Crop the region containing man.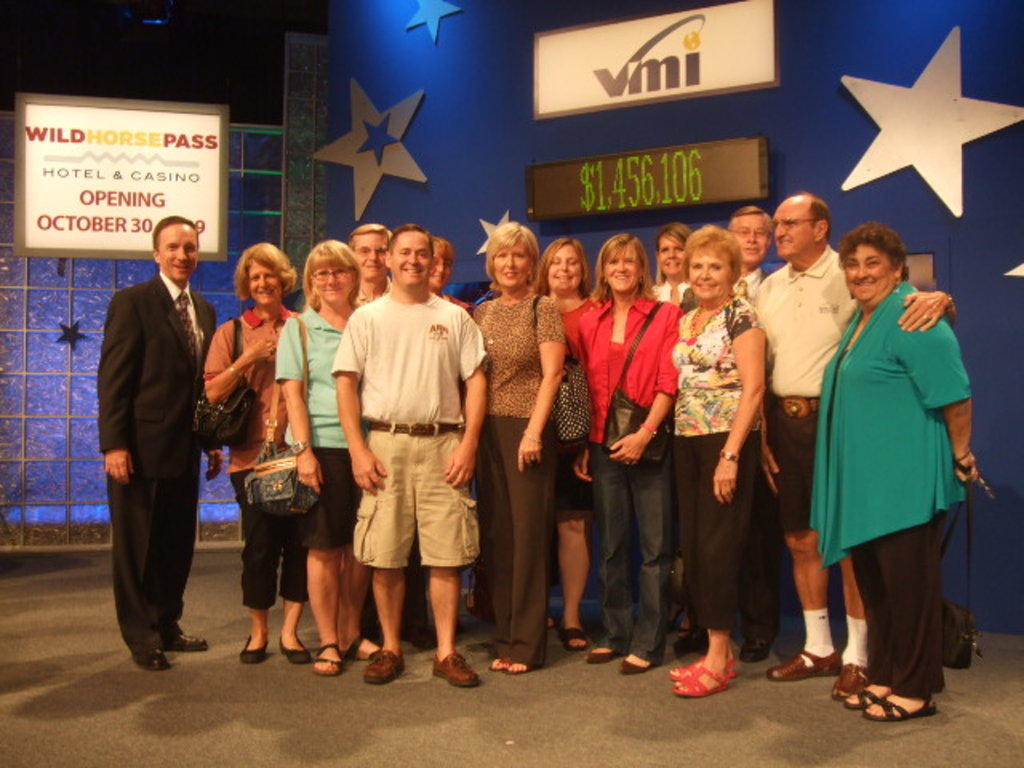
Crop region: (left=731, top=205, right=774, bottom=293).
